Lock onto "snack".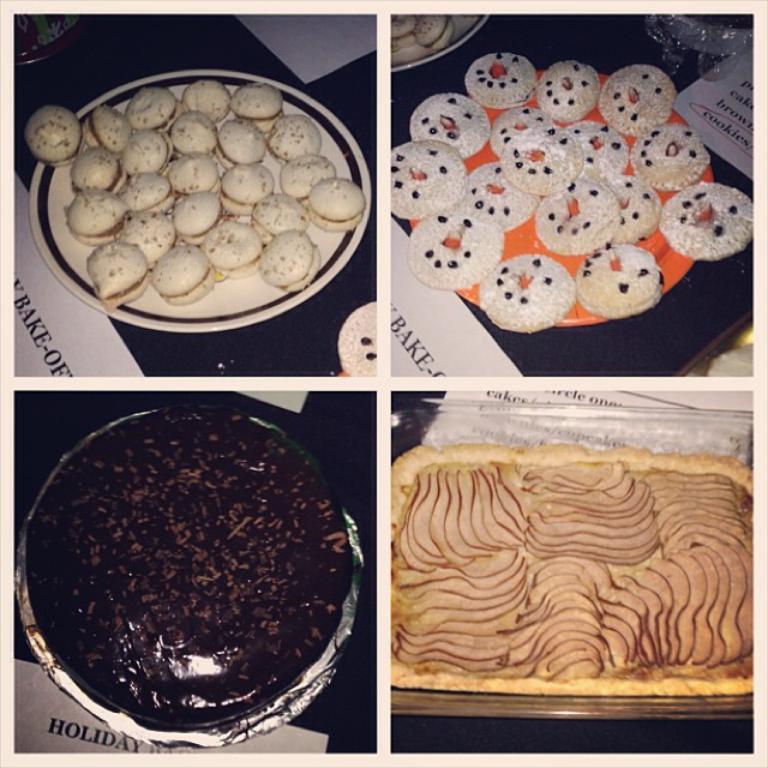
Locked: (385, 139, 463, 217).
